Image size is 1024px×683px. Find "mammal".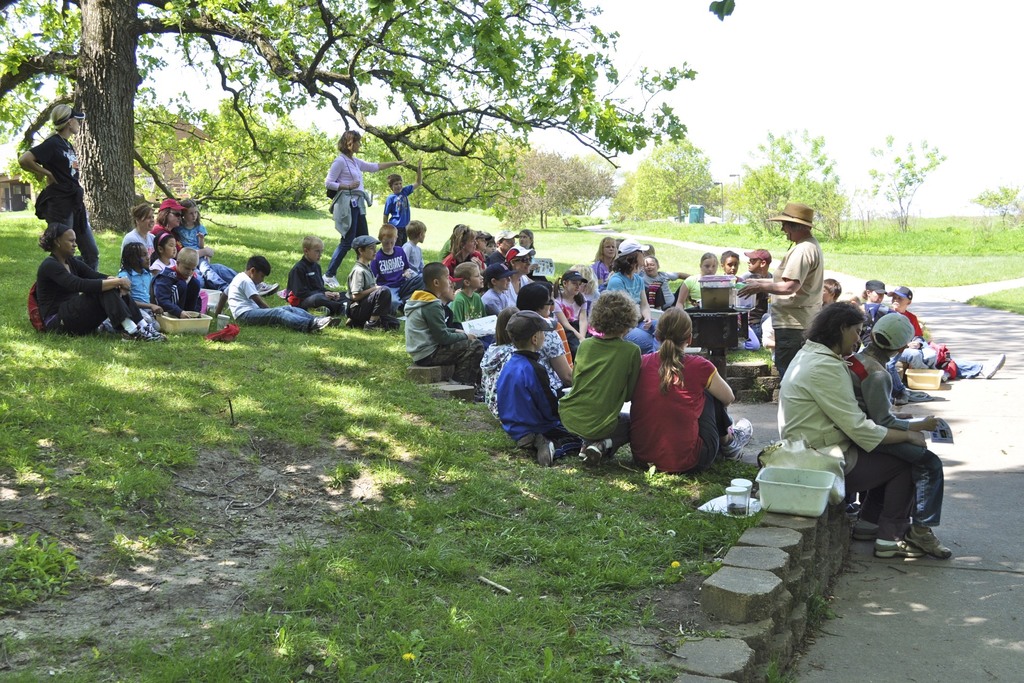
crop(477, 300, 555, 412).
